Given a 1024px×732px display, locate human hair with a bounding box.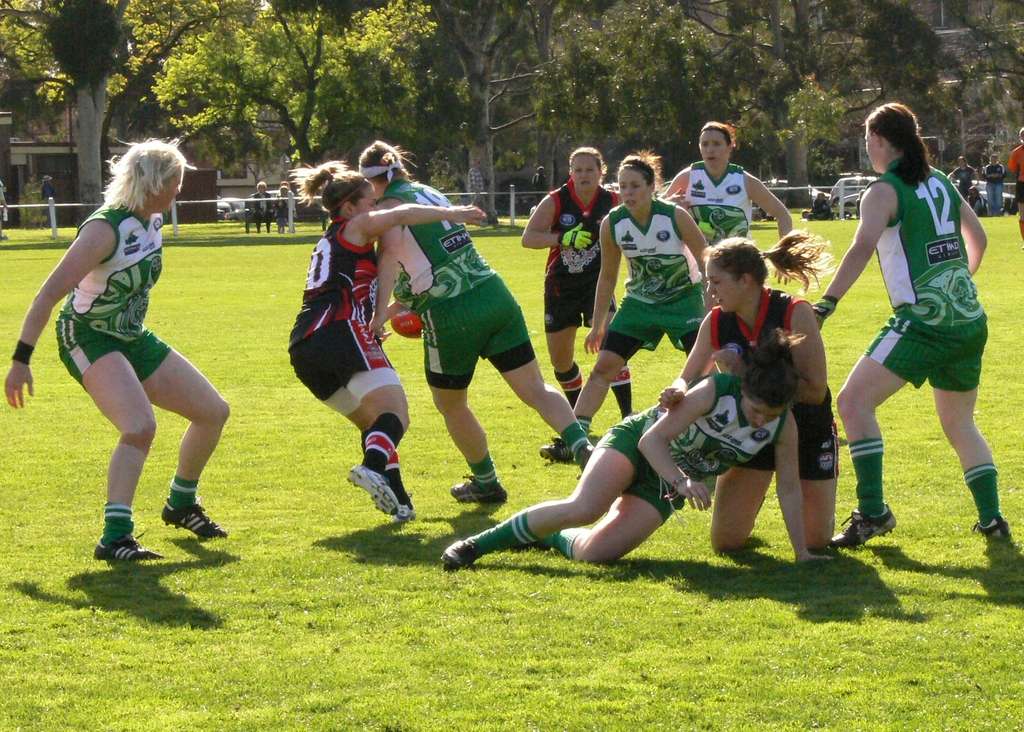
Located: l=568, t=148, r=609, b=173.
